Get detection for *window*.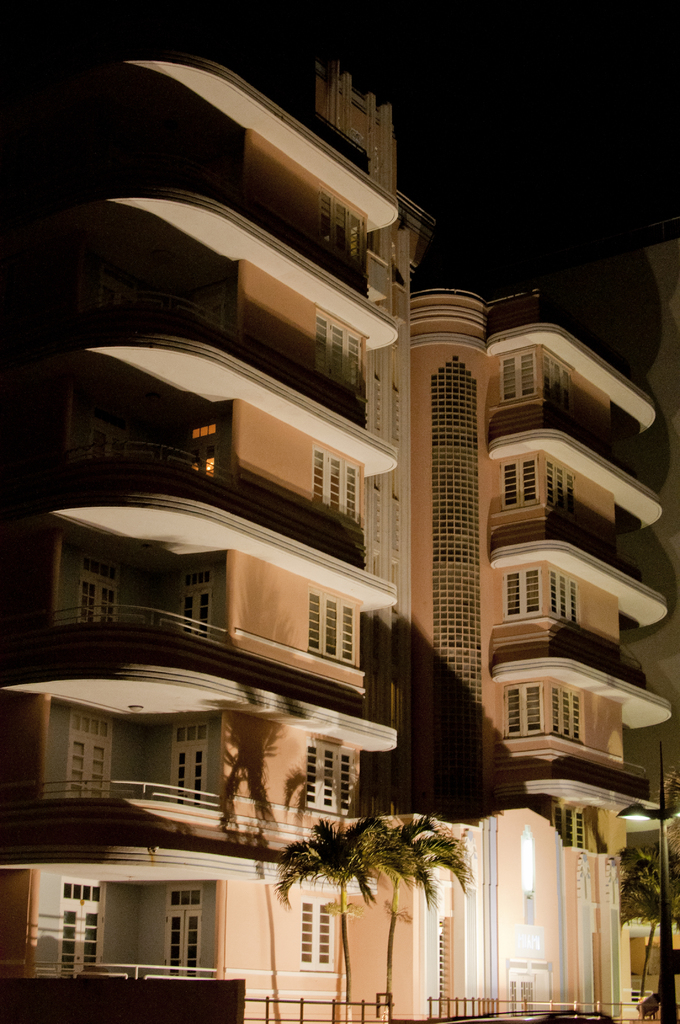
Detection: rect(58, 714, 110, 805).
